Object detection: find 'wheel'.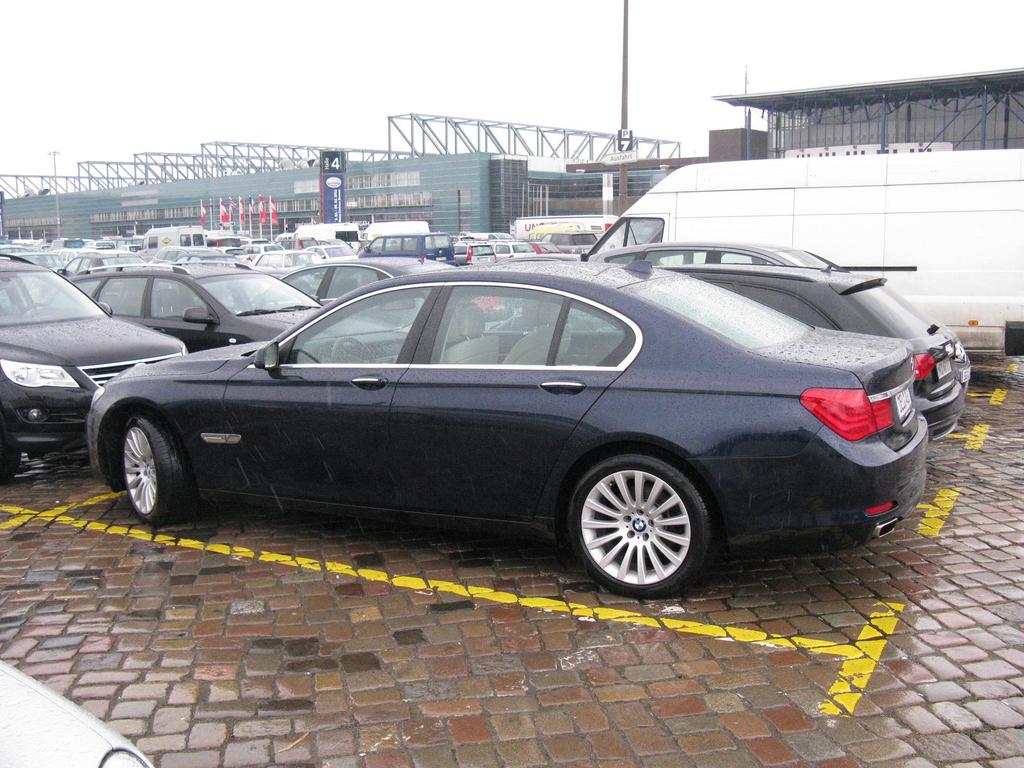
(left=124, top=415, right=192, bottom=527).
